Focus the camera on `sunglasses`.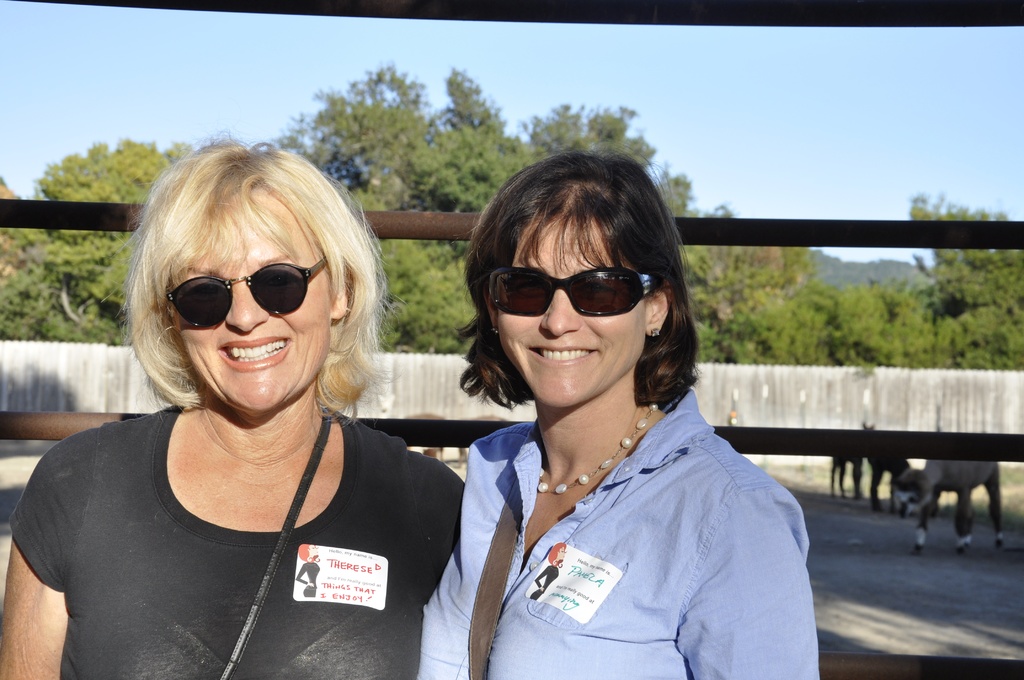
Focus region: left=164, top=256, right=326, bottom=327.
